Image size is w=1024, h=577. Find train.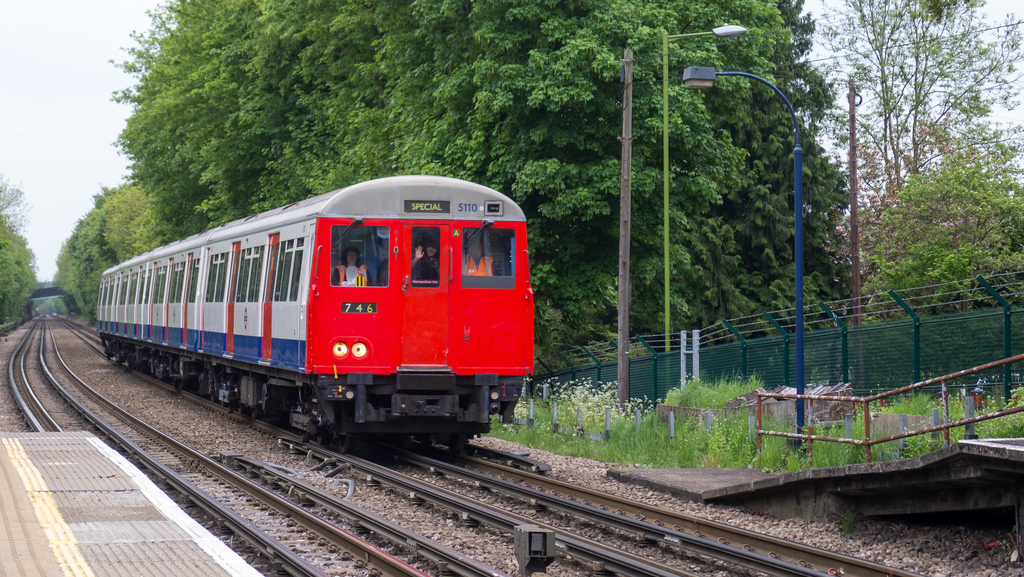
Rect(98, 172, 535, 442).
